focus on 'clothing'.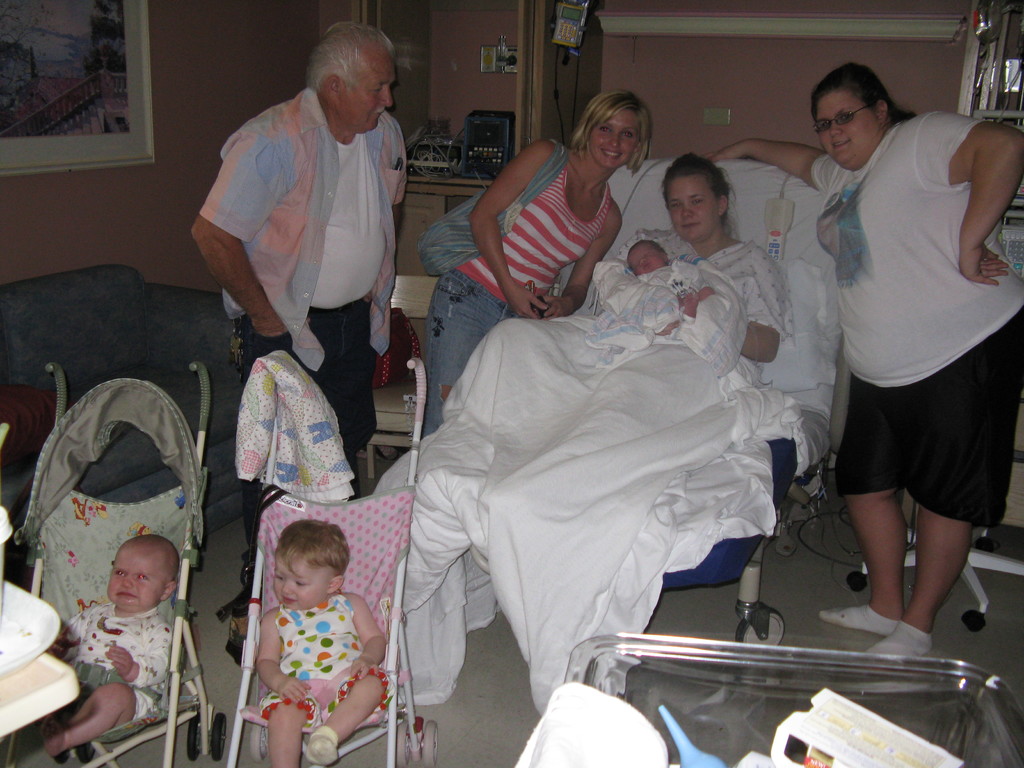
Focused at (left=51, top=606, right=169, bottom=721).
